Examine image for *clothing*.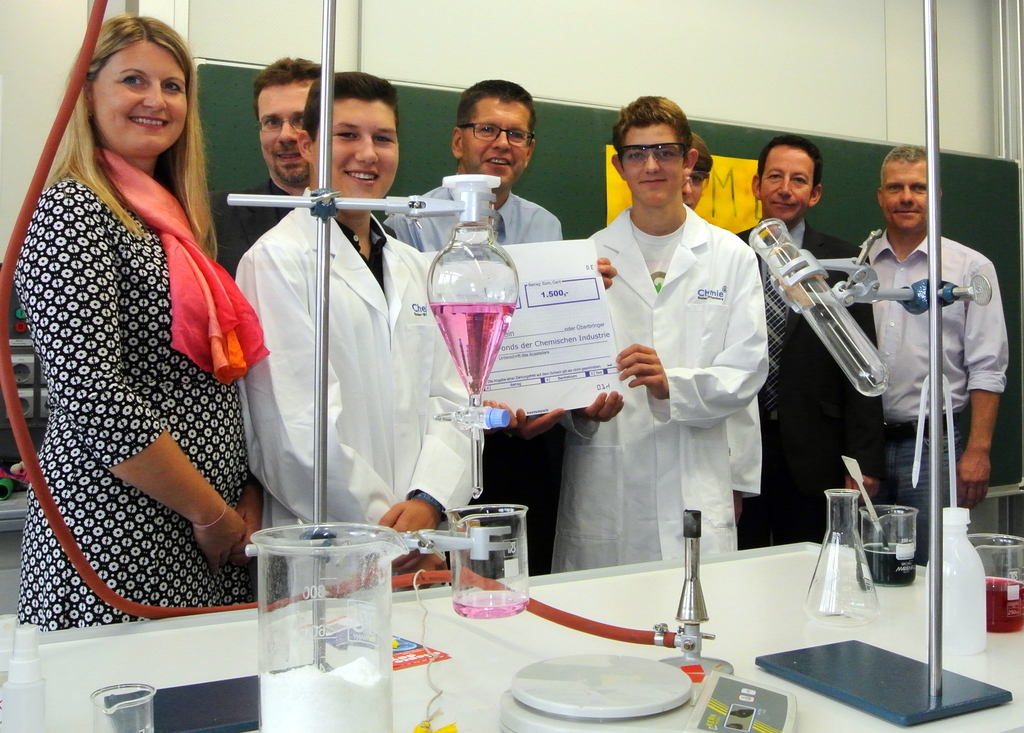
Examination result: bbox(399, 188, 556, 580).
